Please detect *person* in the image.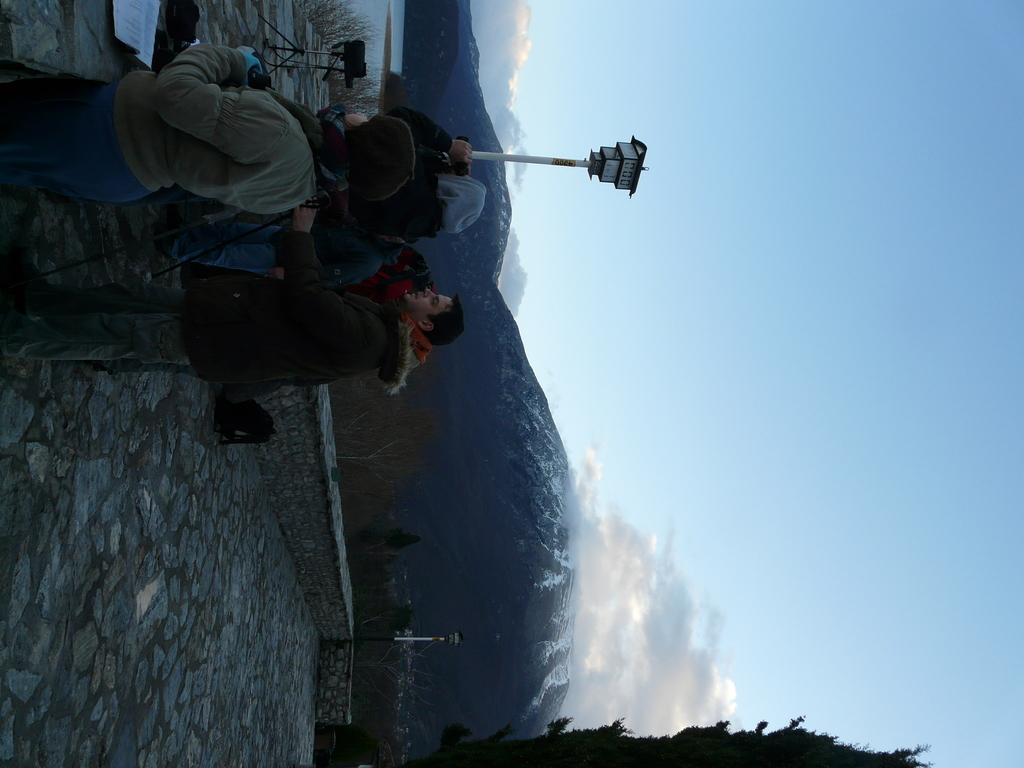
{"left": 0, "top": 45, "right": 422, "bottom": 220}.
